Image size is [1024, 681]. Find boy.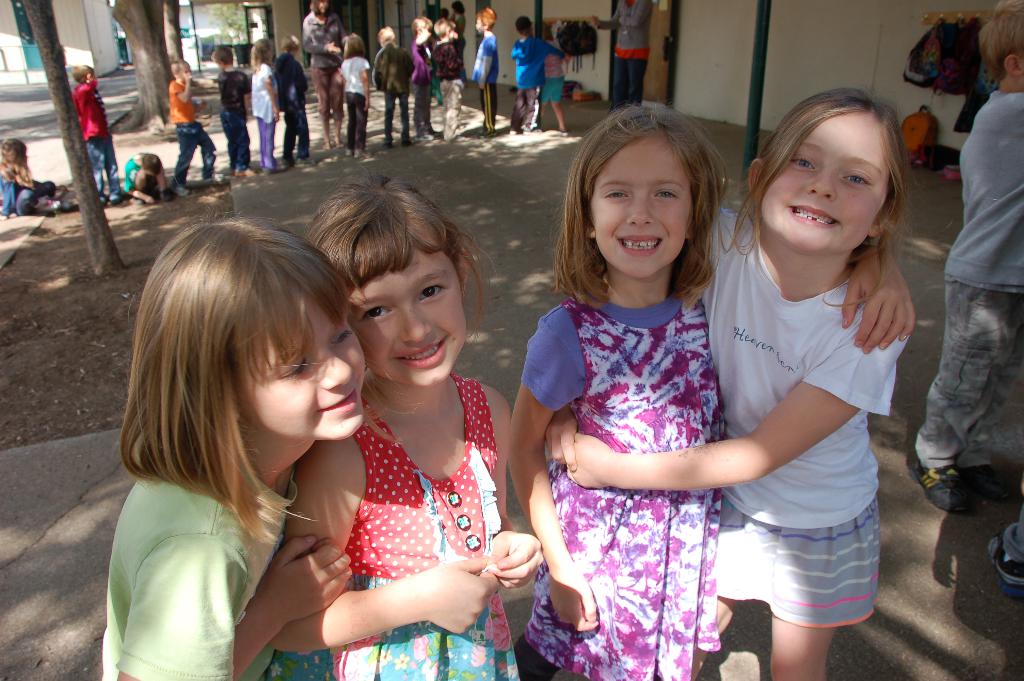
x1=513 y1=17 x2=572 y2=134.
